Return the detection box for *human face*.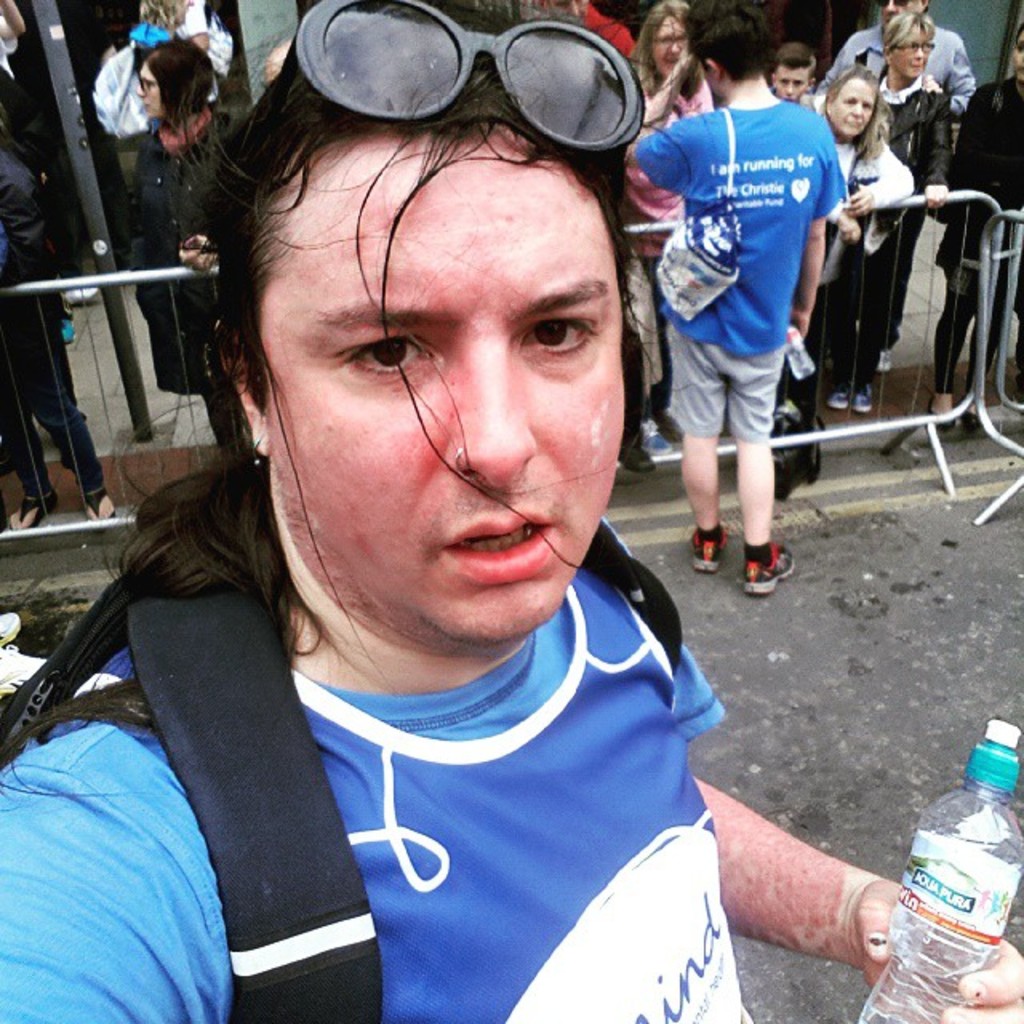
rect(656, 21, 685, 66).
